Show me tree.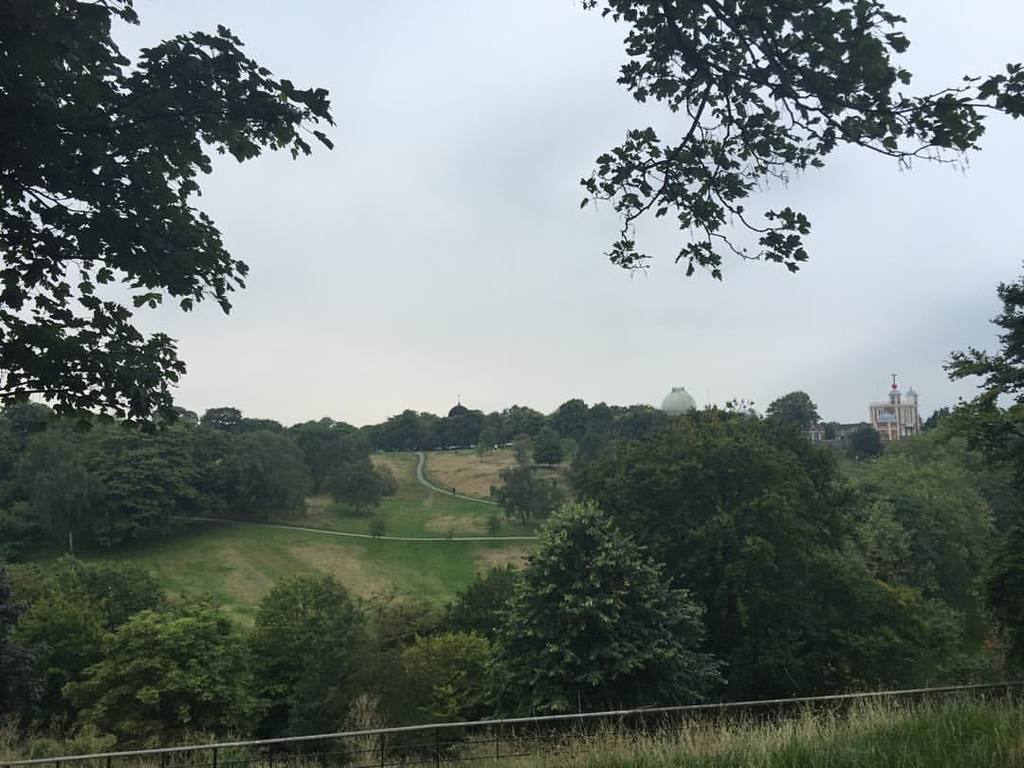
tree is here: 0 557 164 767.
